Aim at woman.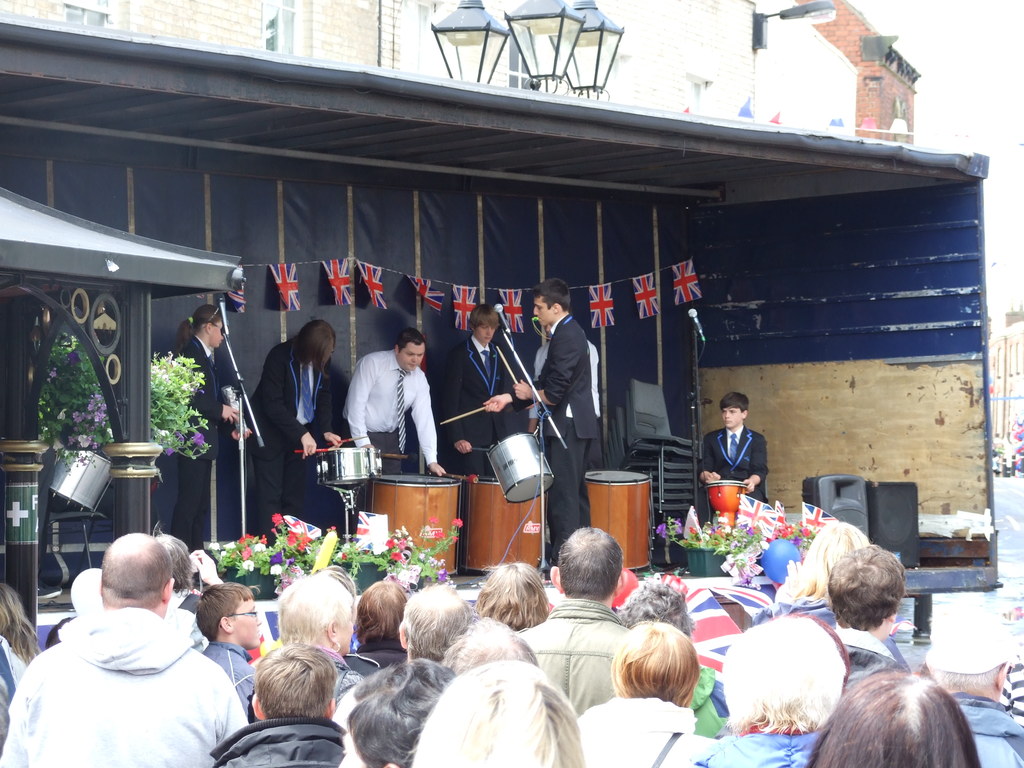
Aimed at region(470, 559, 547, 638).
